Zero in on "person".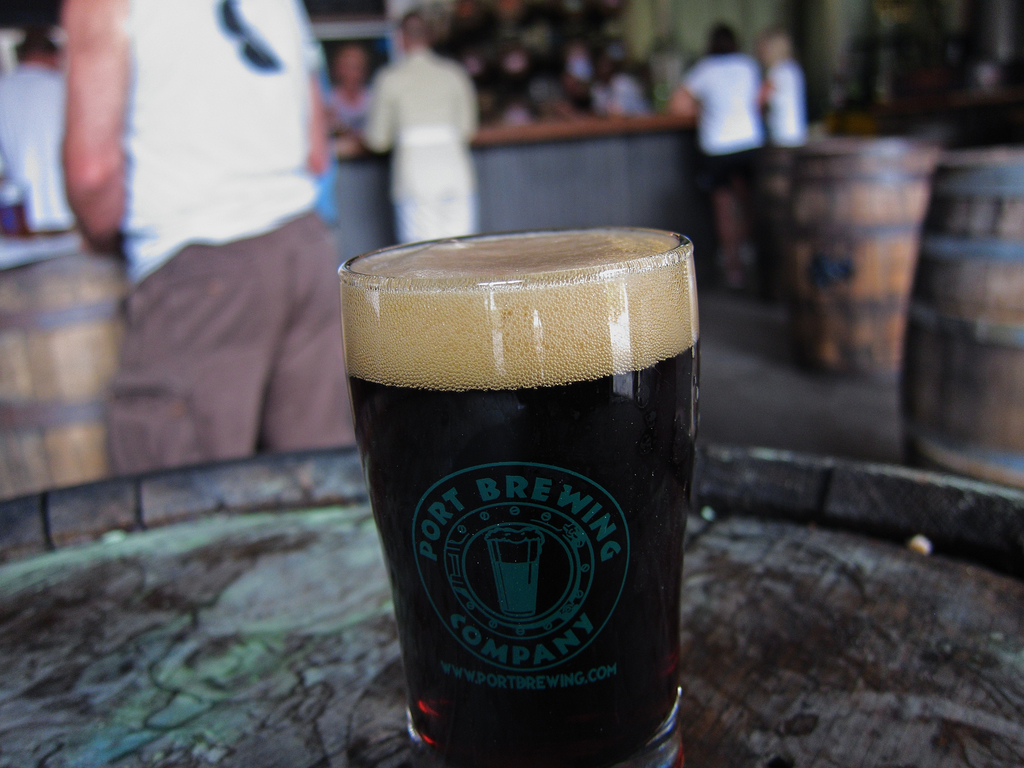
Zeroed in: (65,4,337,461).
